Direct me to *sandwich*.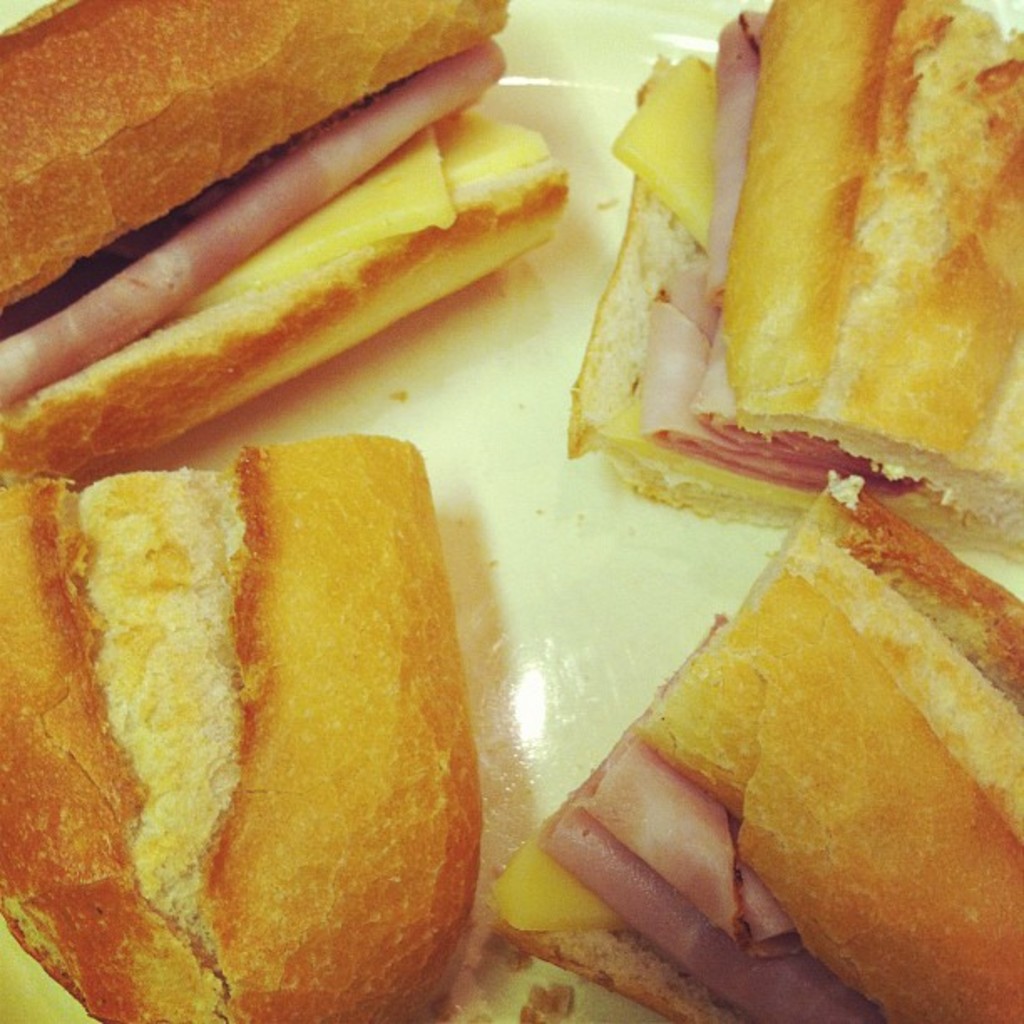
Direction: (482, 470, 1022, 1022).
